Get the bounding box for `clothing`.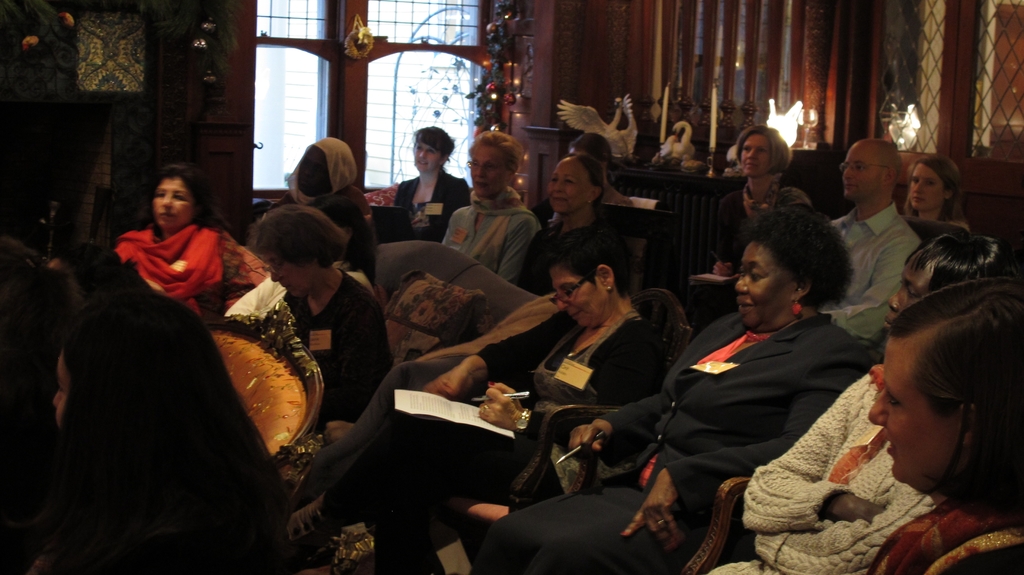
(left=319, top=190, right=379, bottom=277).
